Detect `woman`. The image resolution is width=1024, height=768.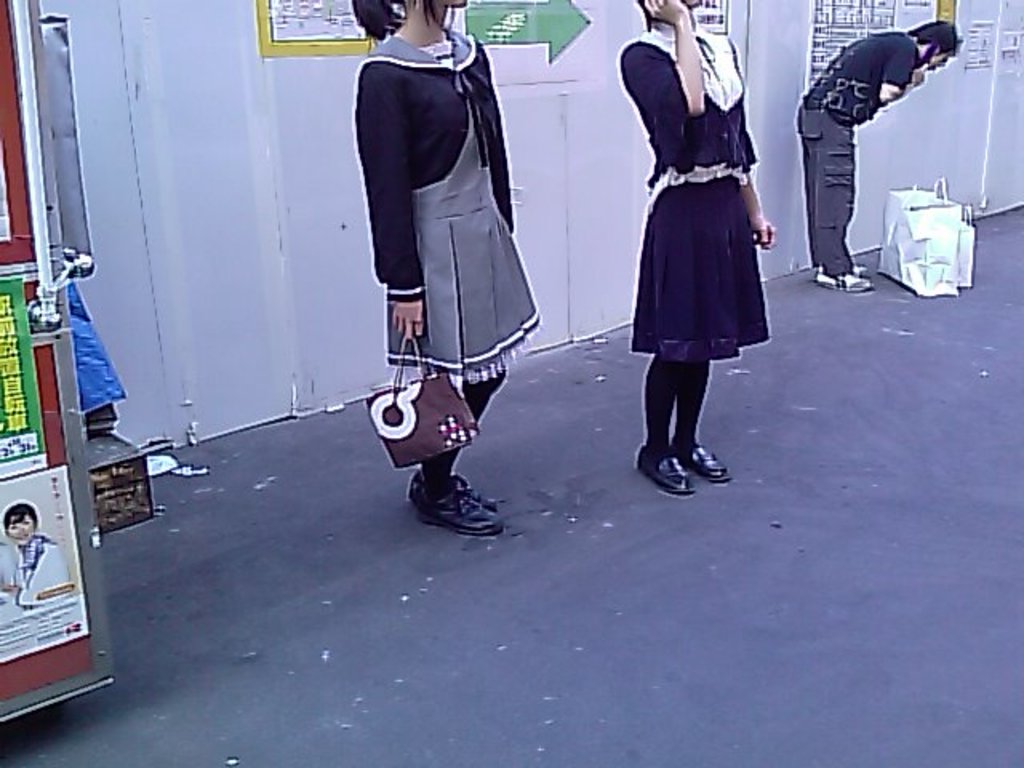
{"left": 342, "top": 0, "right": 557, "bottom": 528}.
